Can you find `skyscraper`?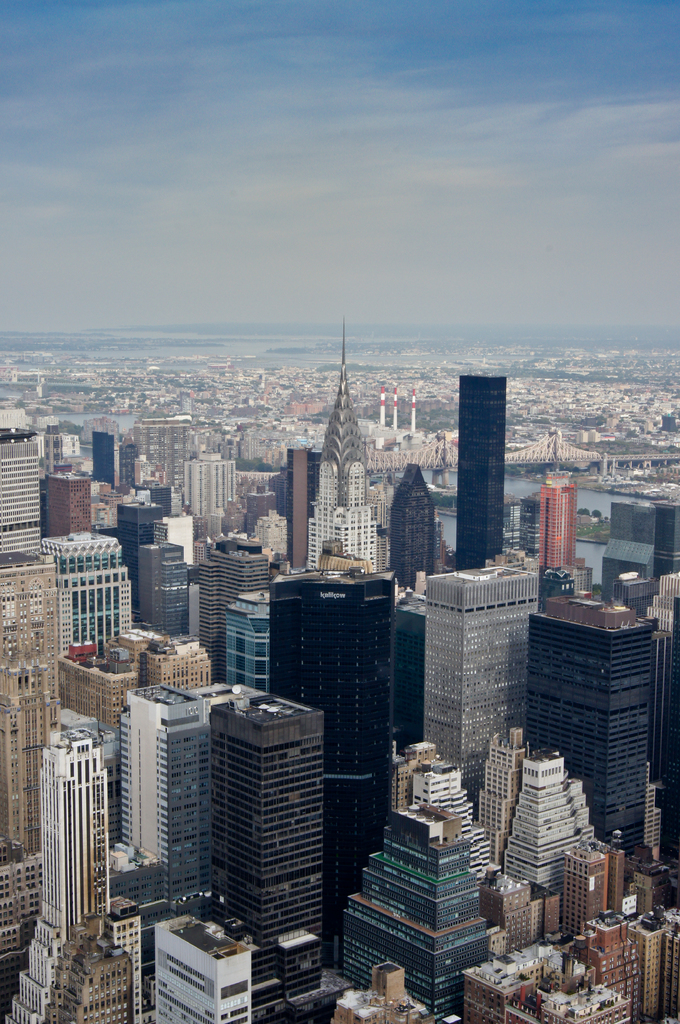
Yes, bounding box: (left=529, top=554, right=660, bottom=879).
